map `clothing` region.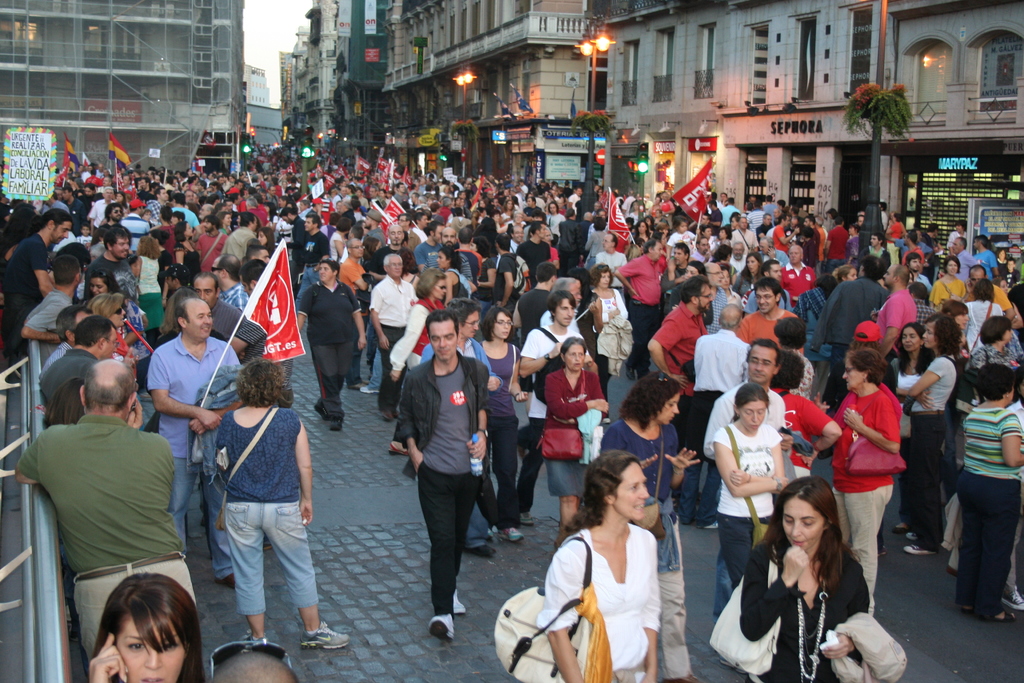
Mapped to select_region(946, 232, 963, 247).
